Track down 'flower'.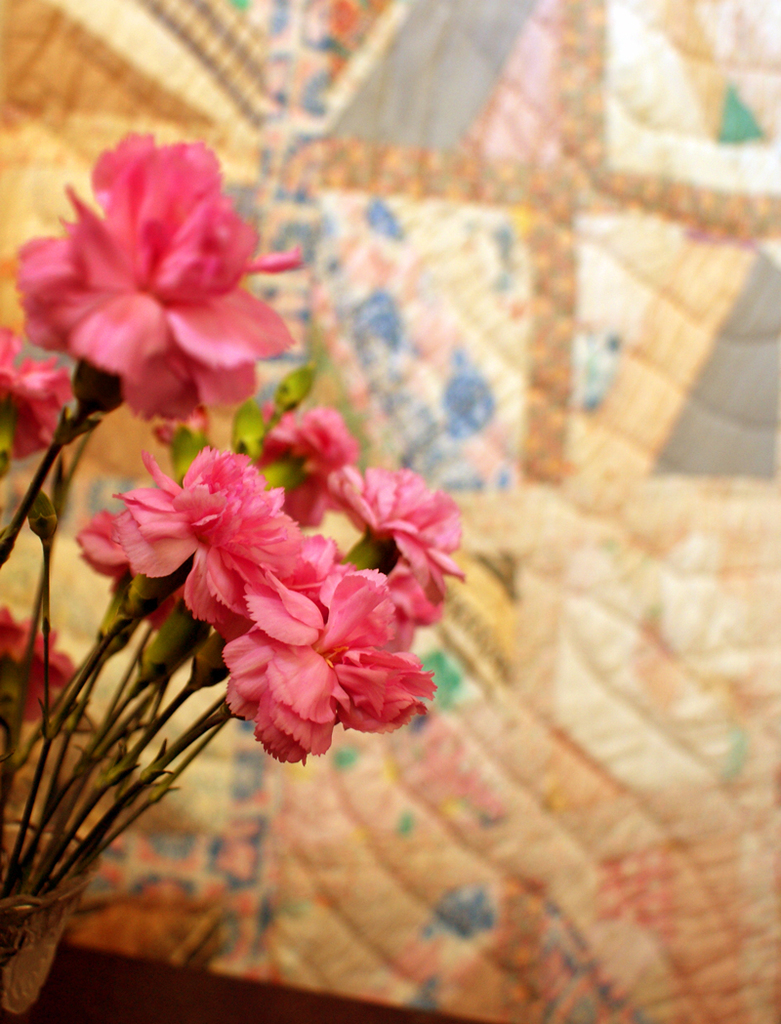
Tracked to 221/551/436/774.
